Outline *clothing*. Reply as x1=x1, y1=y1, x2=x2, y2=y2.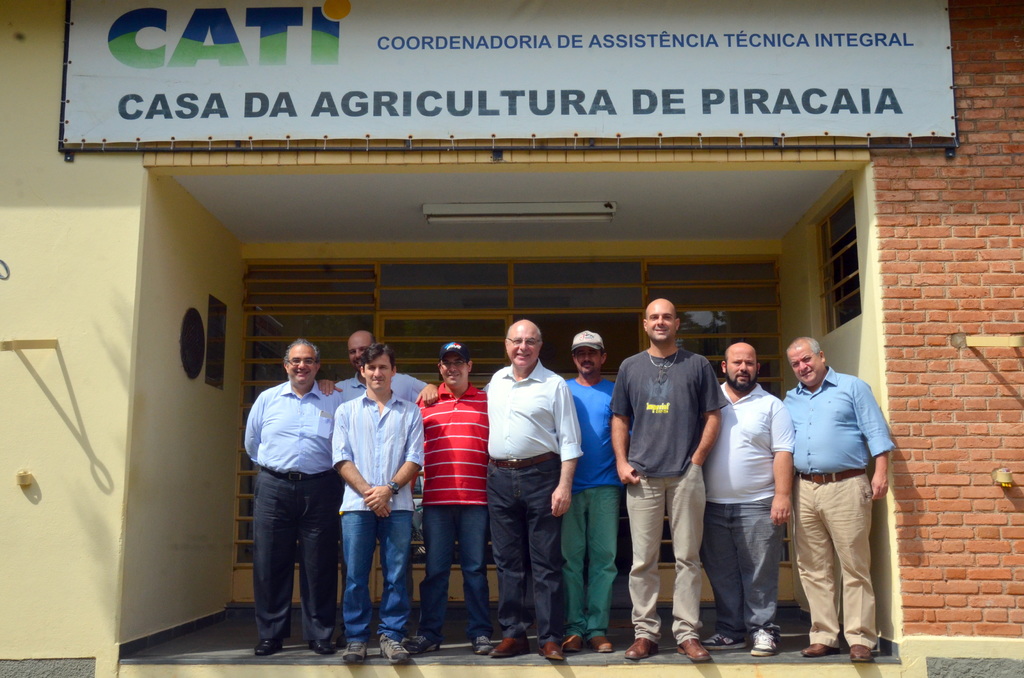
x1=406, y1=383, x2=484, y2=634.
